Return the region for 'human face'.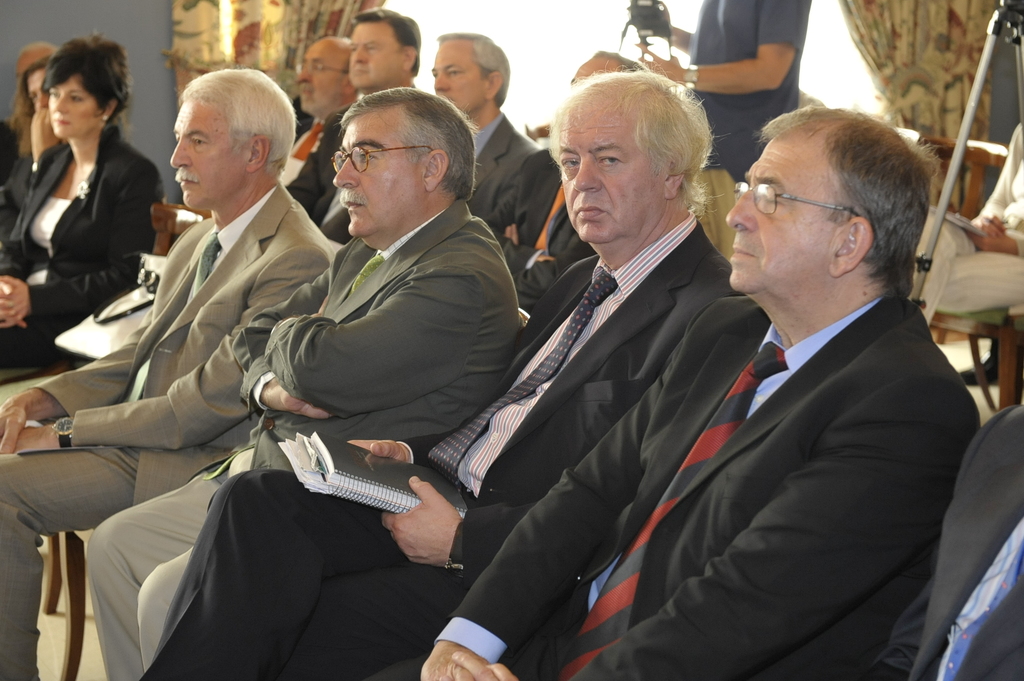
locate(298, 41, 345, 101).
